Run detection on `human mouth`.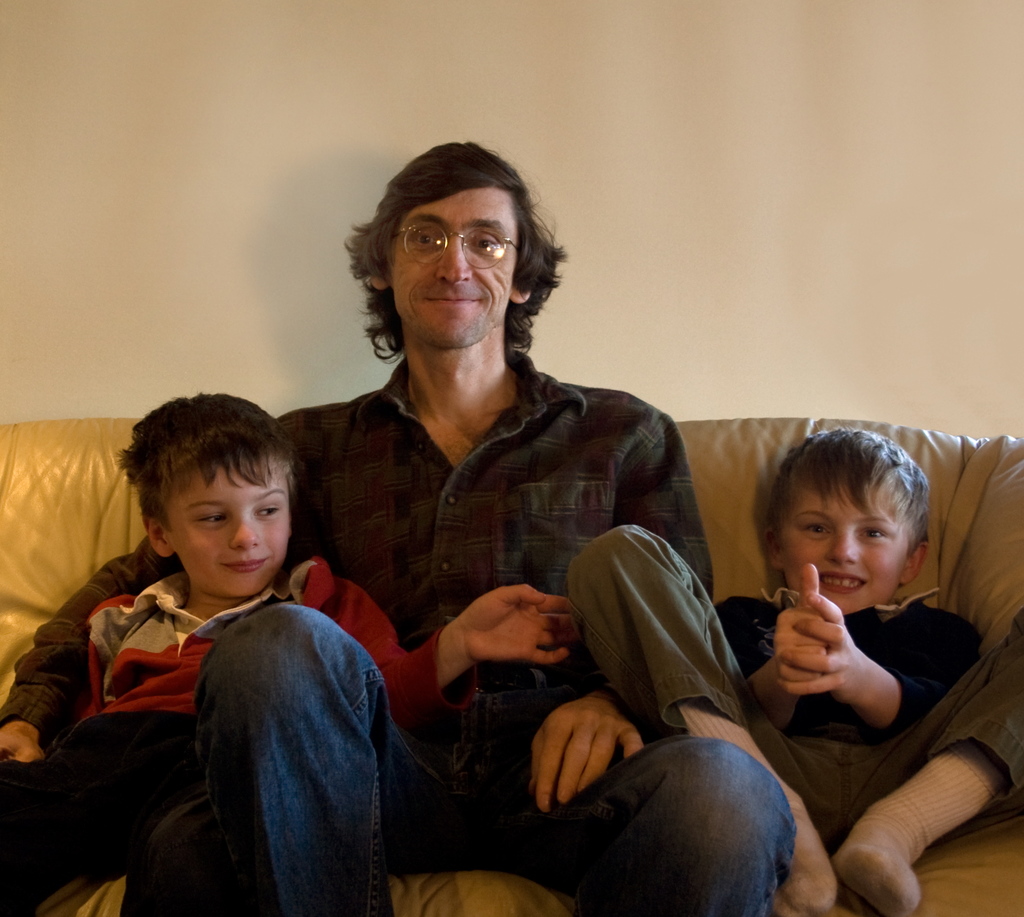
Result: {"x1": 219, "y1": 559, "x2": 265, "y2": 573}.
